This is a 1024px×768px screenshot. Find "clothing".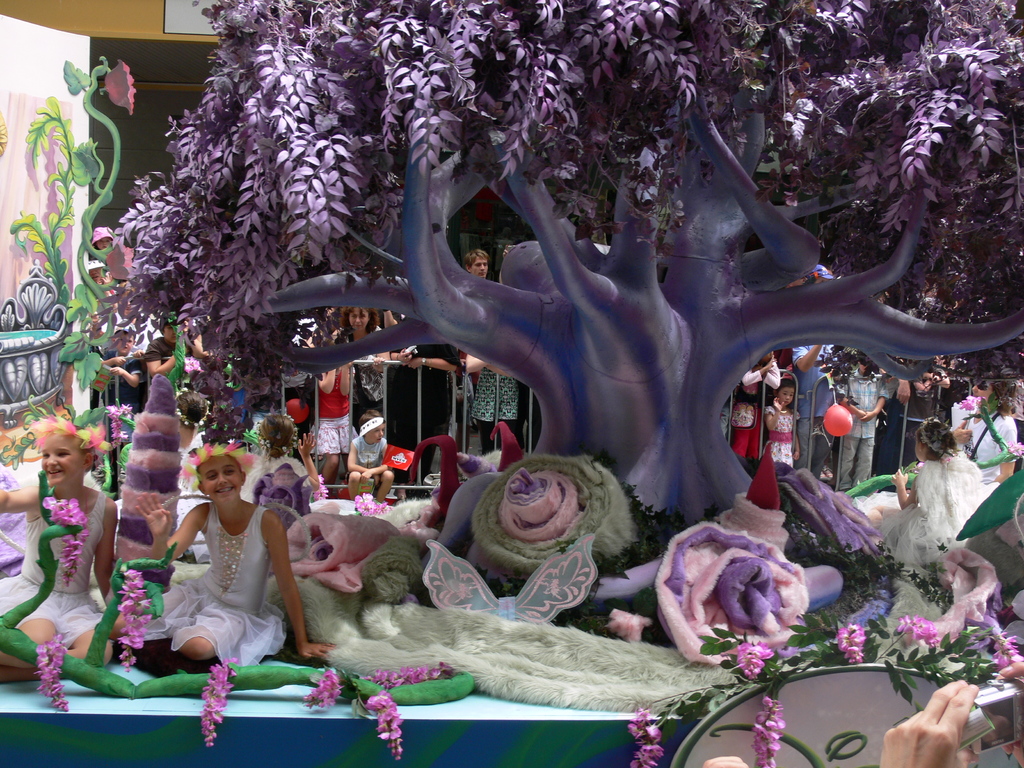
Bounding box: (x1=467, y1=365, x2=520, y2=424).
